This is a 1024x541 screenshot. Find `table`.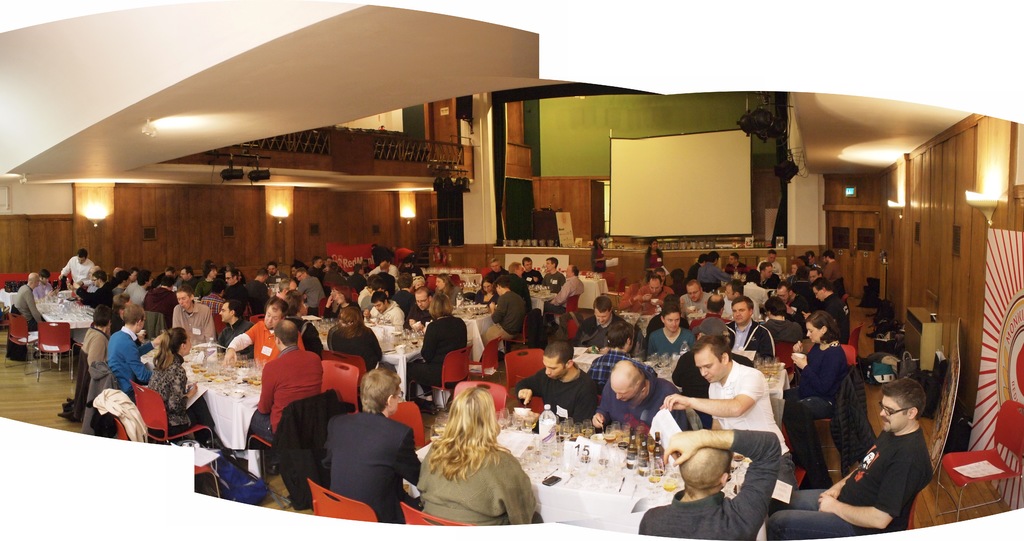
Bounding box: rect(566, 344, 783, 426).
